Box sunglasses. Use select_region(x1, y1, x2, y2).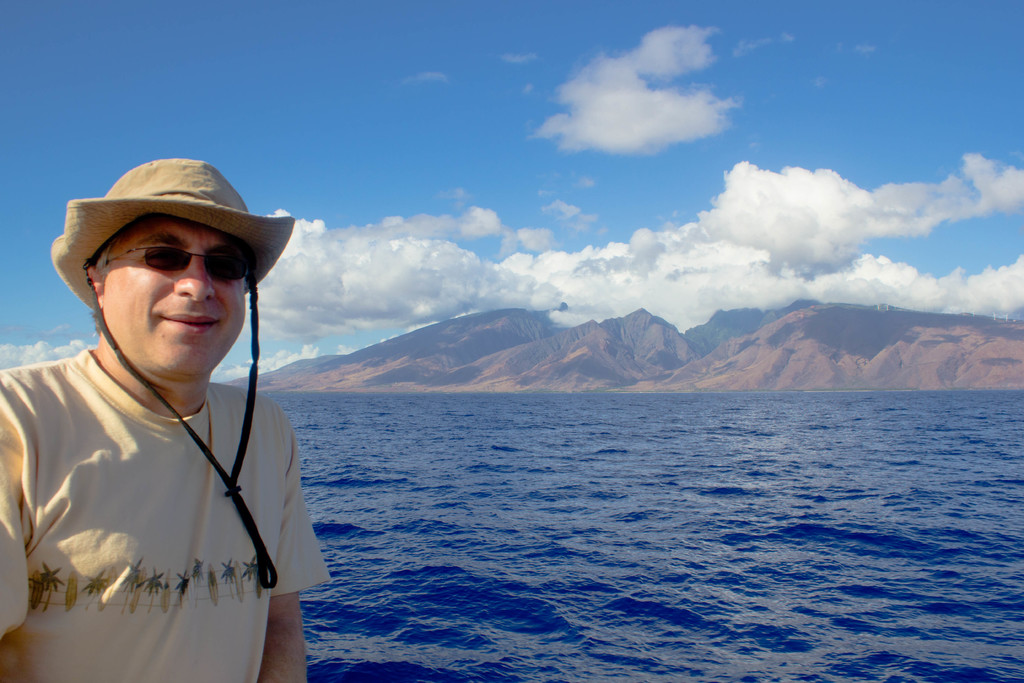
select_region(104, 248, 251, 286).
